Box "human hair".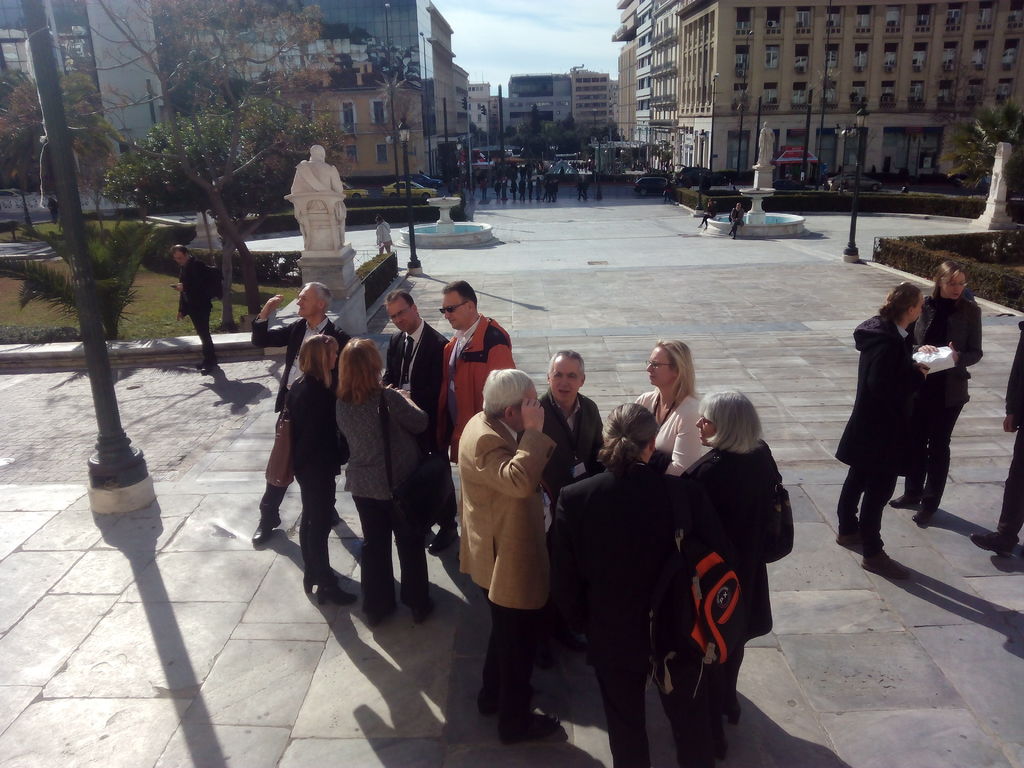
bbox=(442, 278, 479, 312).
